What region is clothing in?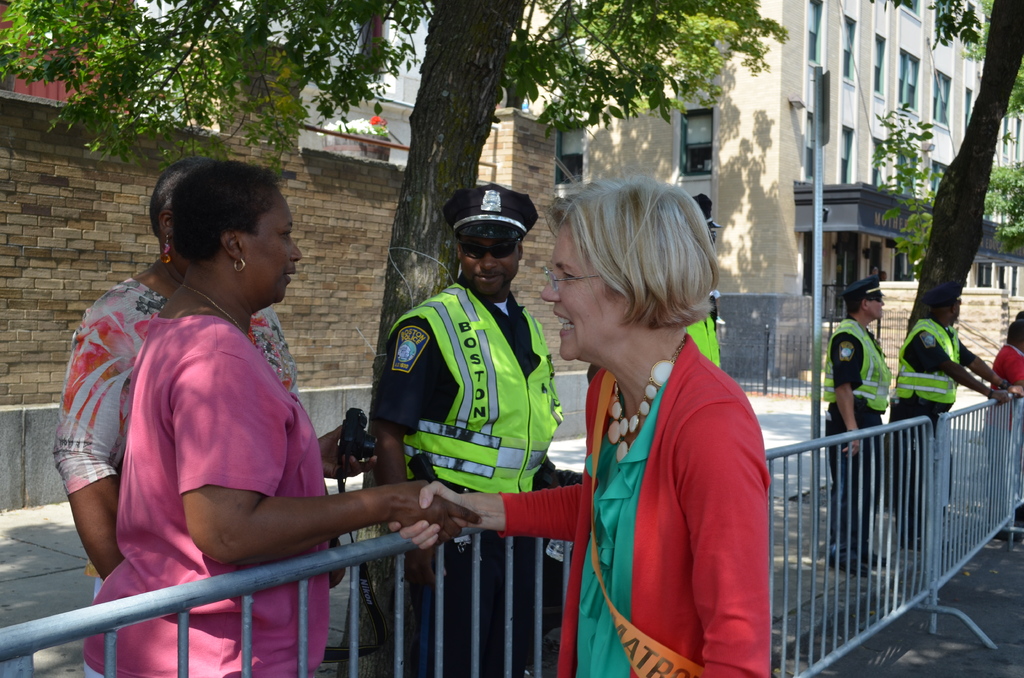
select_region(84, 317, 330, 677).
